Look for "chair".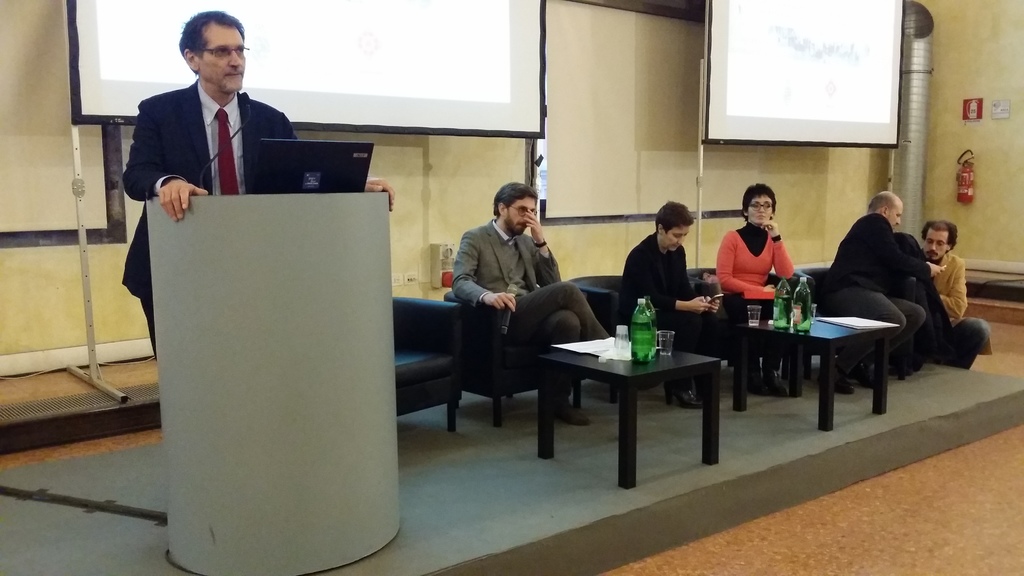
Found: 444/289/587/423.
